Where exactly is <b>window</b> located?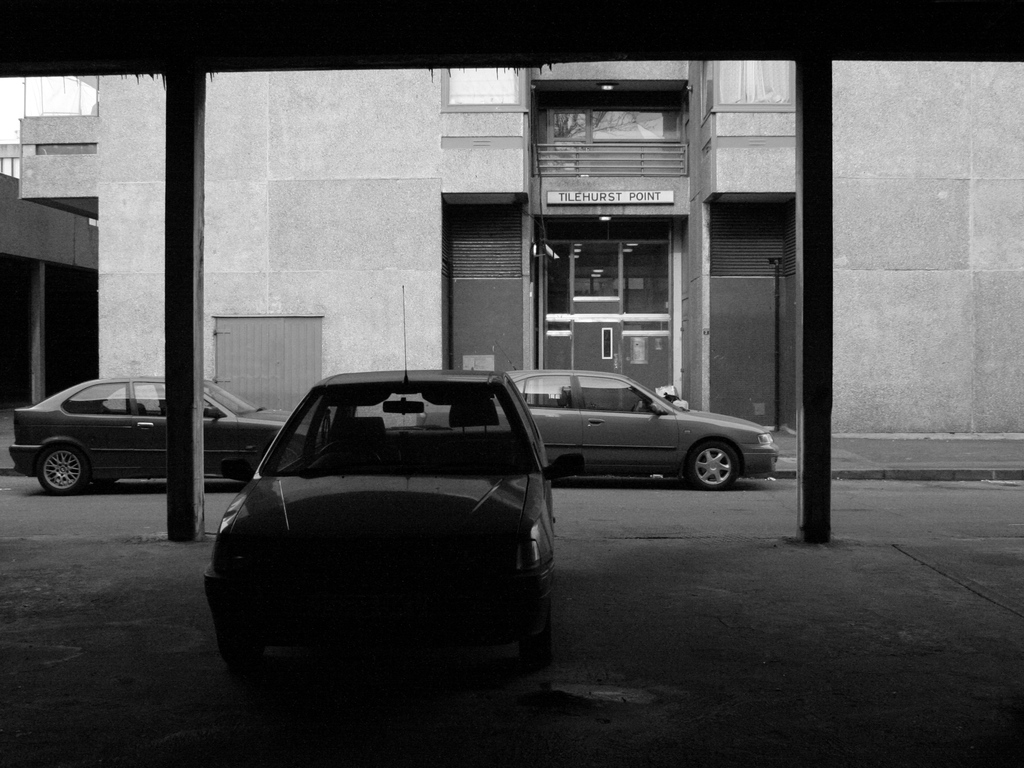
Its bounding box is <bbox>132, 383, 227, 416</bbox>.
